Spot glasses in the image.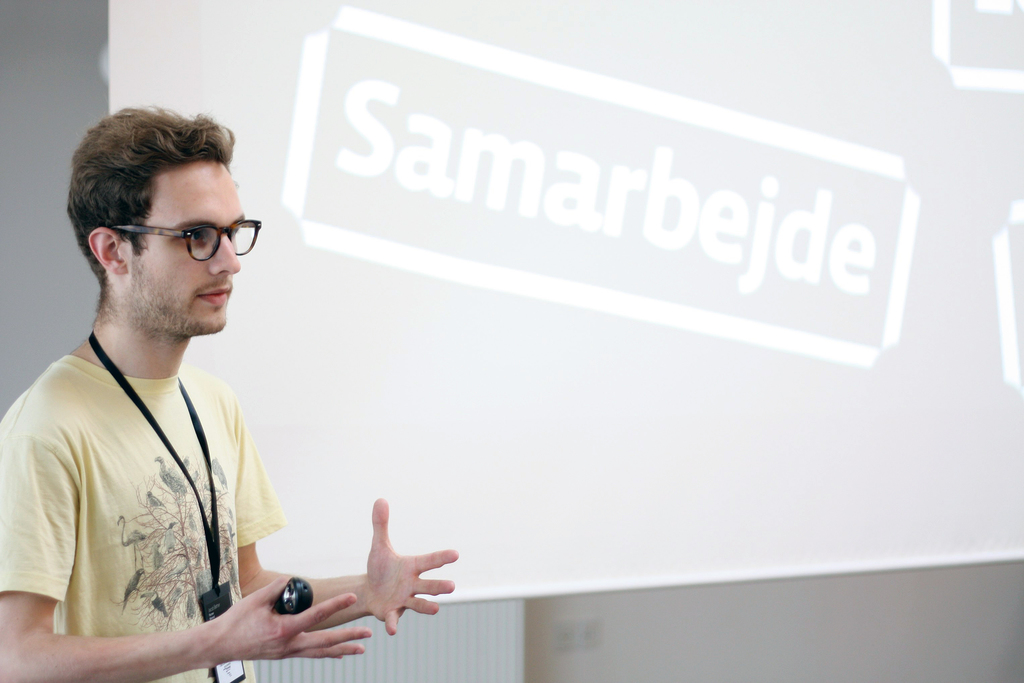
glasses found at x1=109 y1=214 x2=244 y2=265.
